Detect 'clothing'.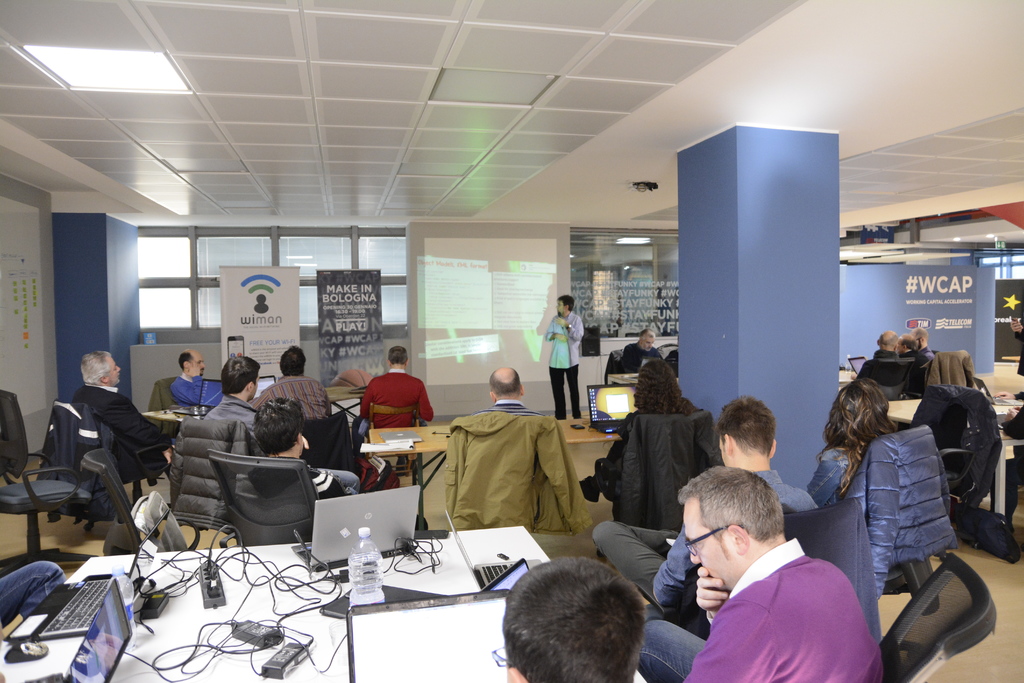
Detected at l=310, t=468, r=348, b=501.
